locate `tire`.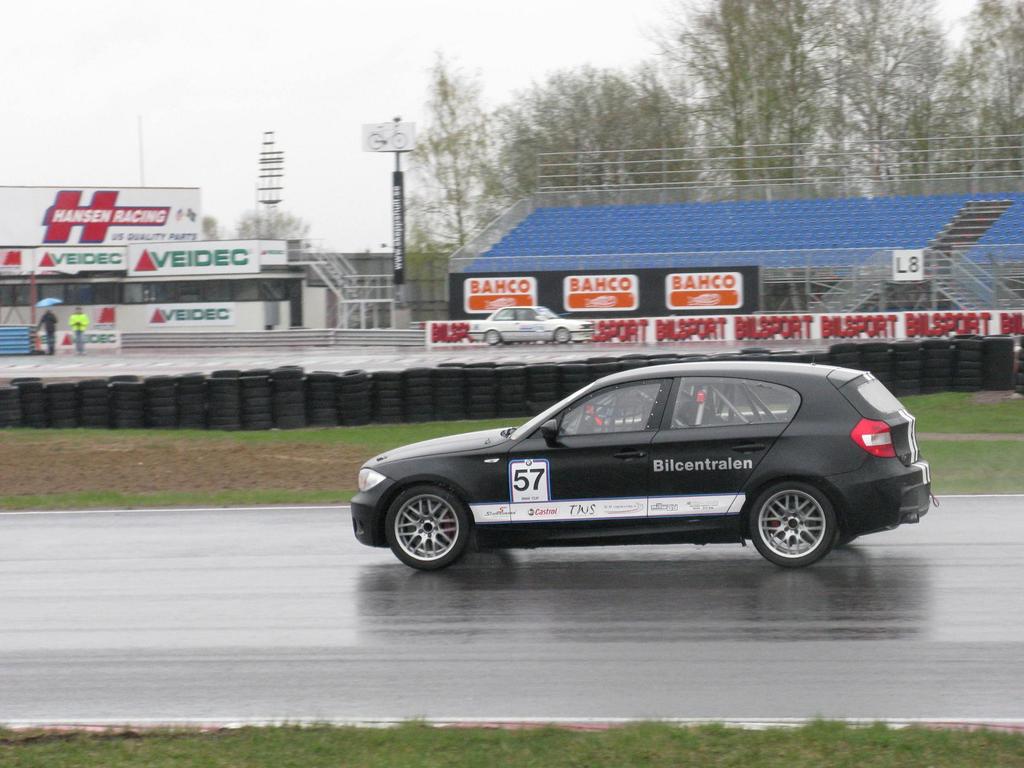
Bounding box: box=[557, 328, 570, 347].
